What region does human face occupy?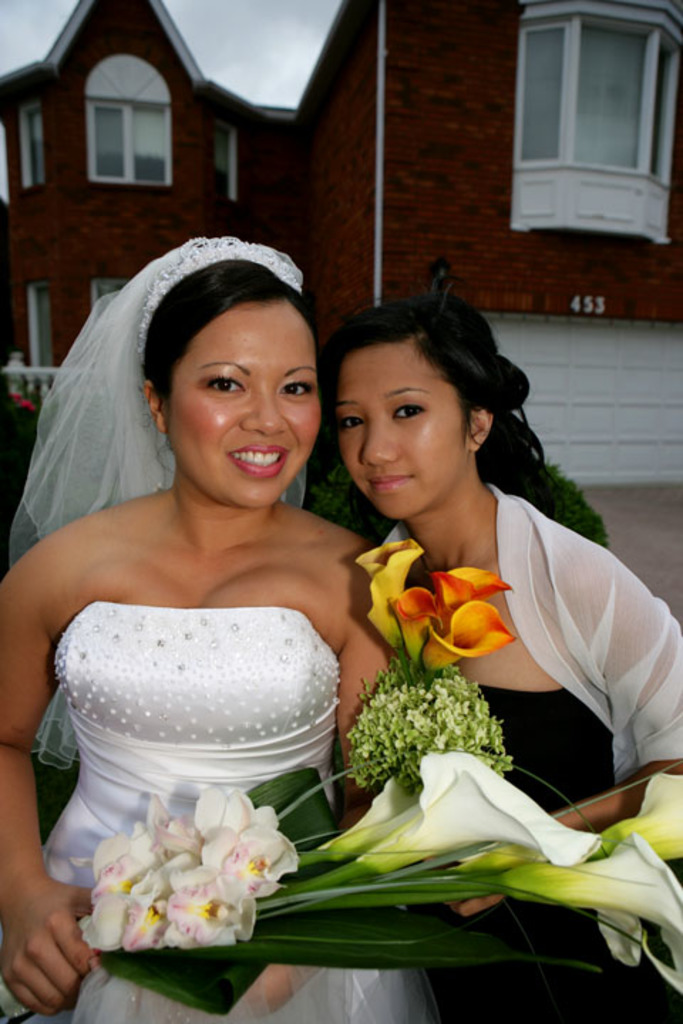
(169, 304, 330, 515).
